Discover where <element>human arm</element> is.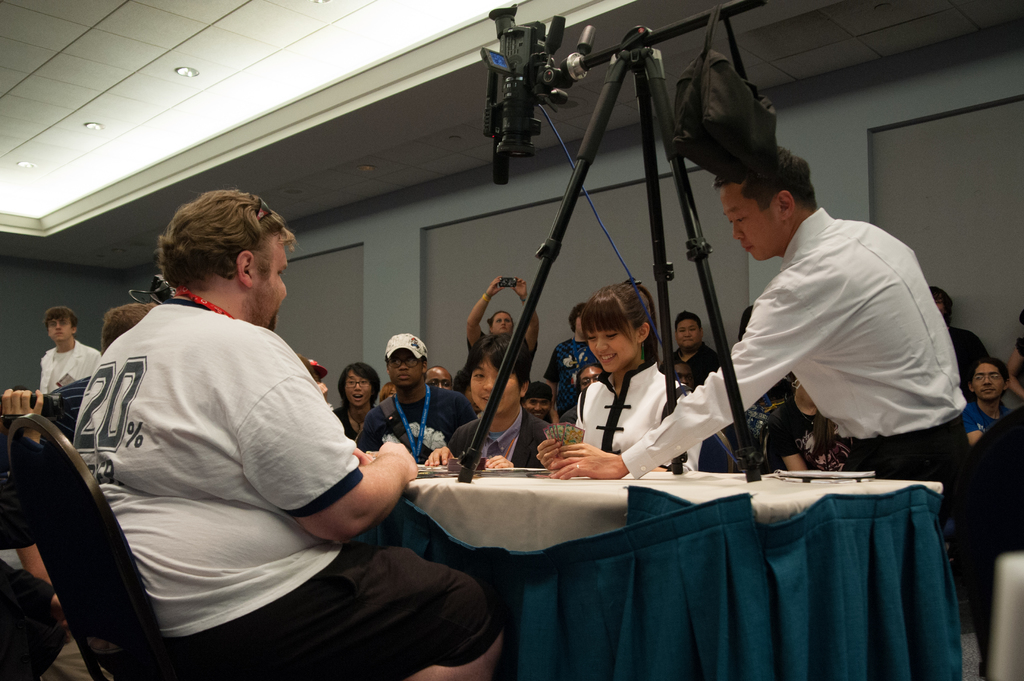
Discovered at 773 406 811 485.
